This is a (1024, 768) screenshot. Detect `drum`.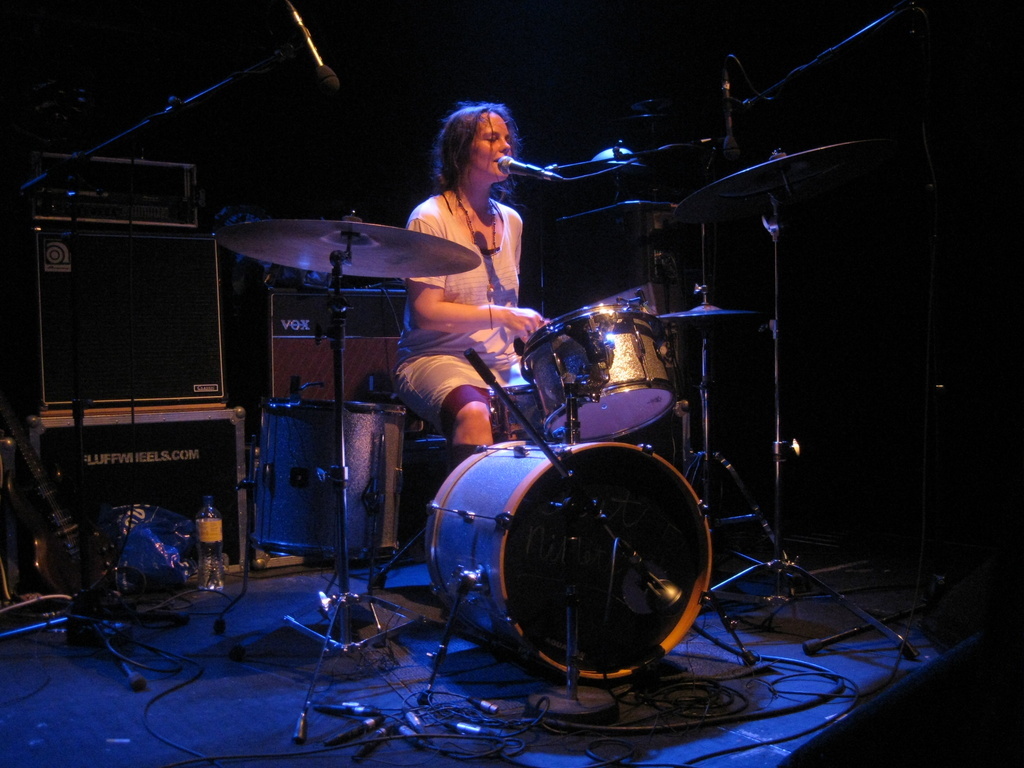
257/400/399/558.
